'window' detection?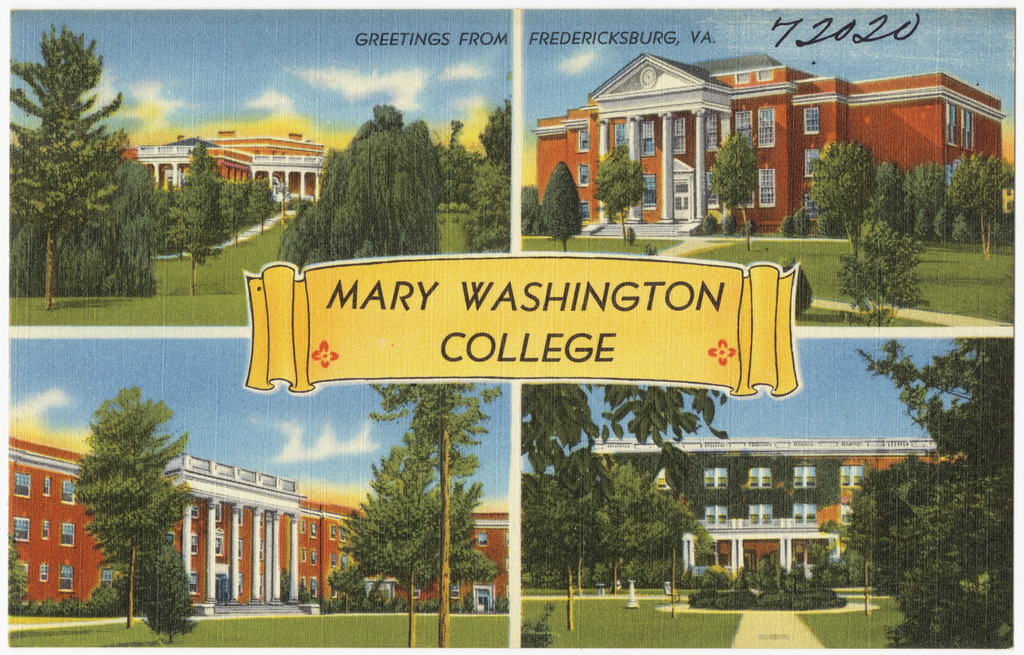
[left=706, top=504, right=728, bottom=527]
